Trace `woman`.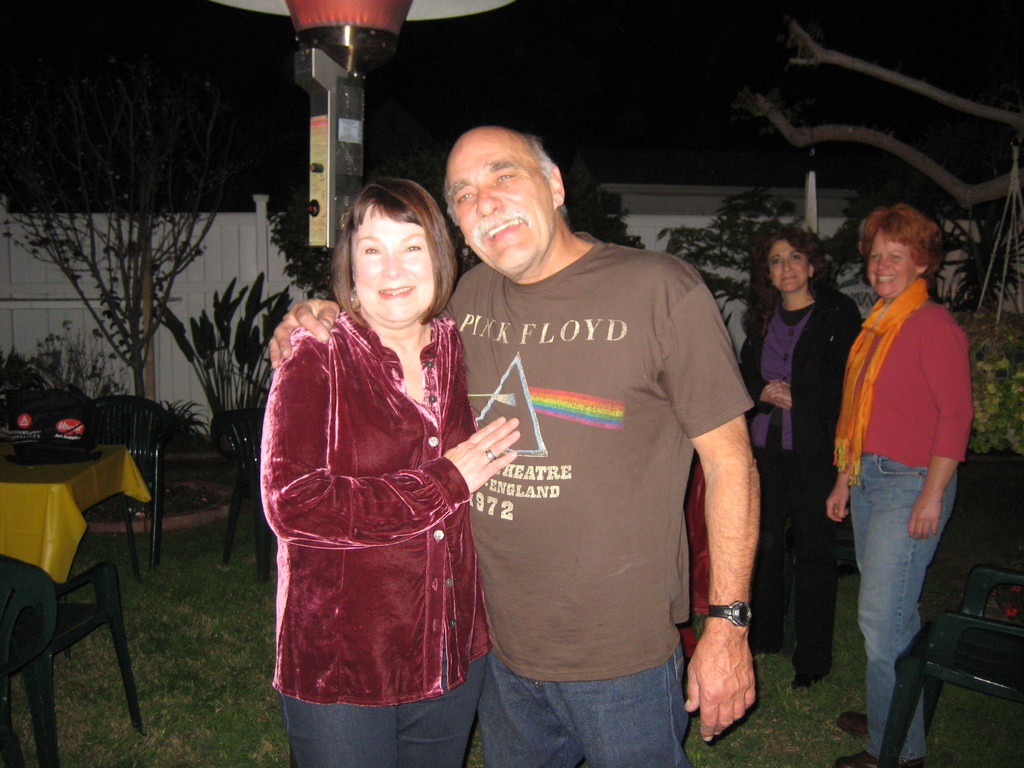
Traced to box=[737, 220, 865, 685].
